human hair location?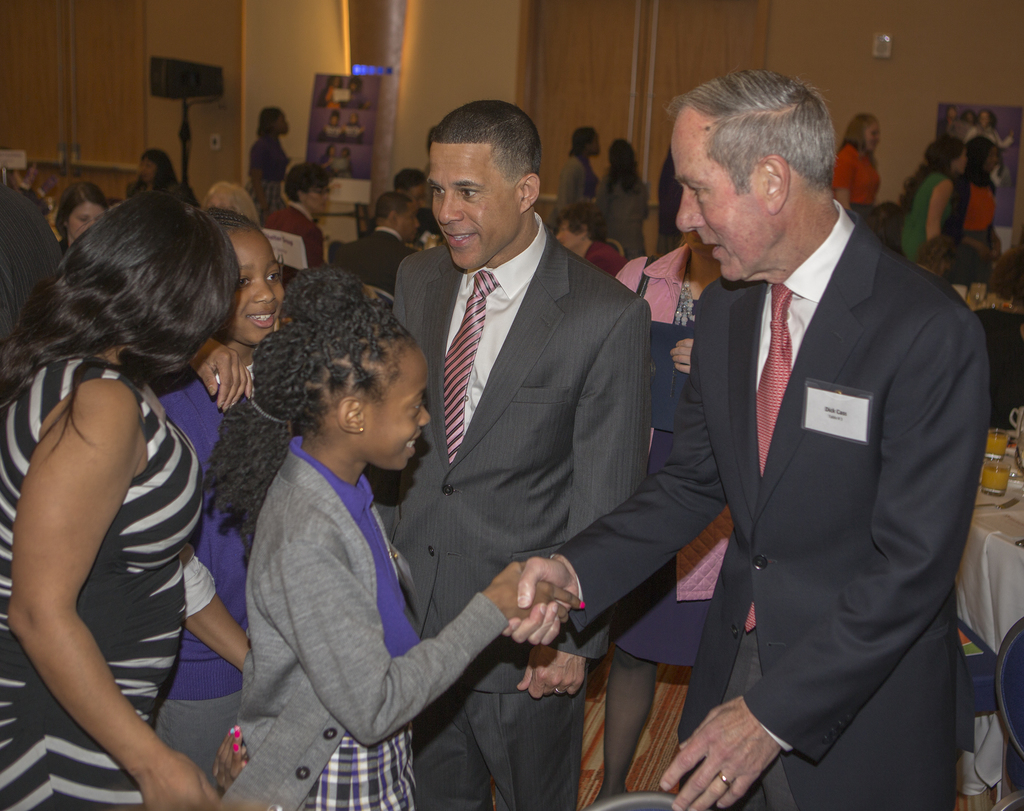
(669, 70, 836, 197)
